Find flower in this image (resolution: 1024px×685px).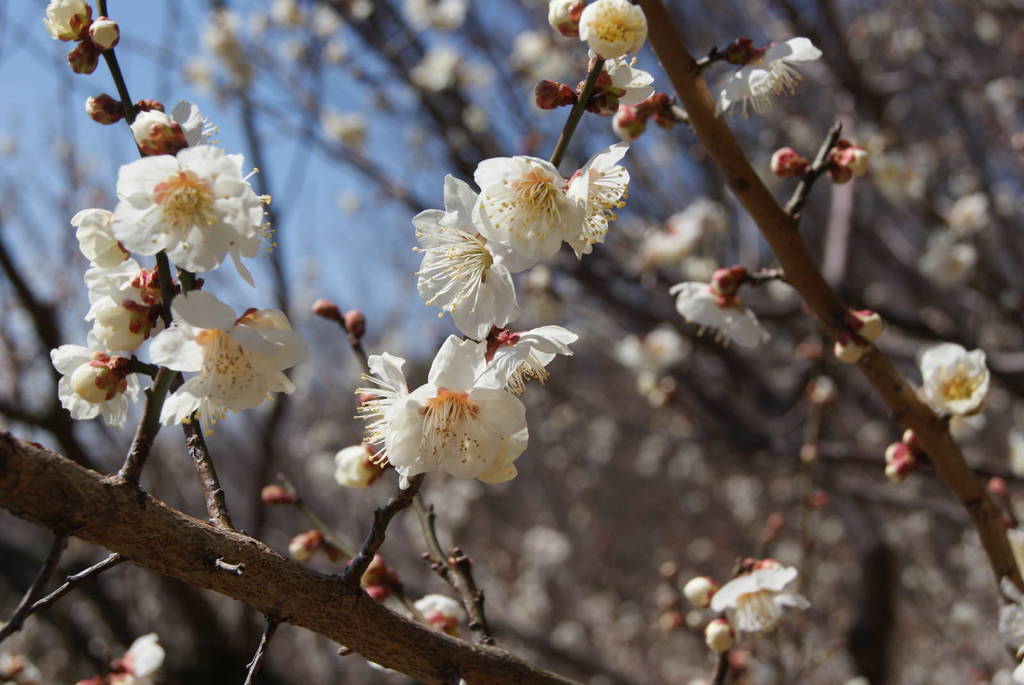
crop(42, 0, 93, 41).
